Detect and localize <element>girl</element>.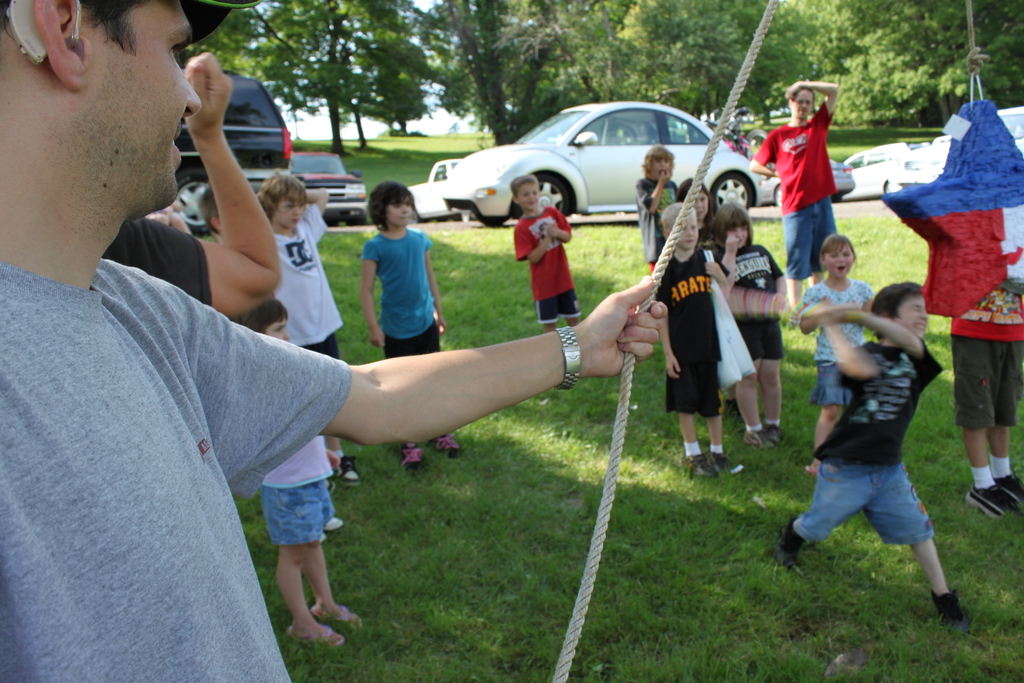
Localized at [left=683, top=172, right=722, bottom=252].
